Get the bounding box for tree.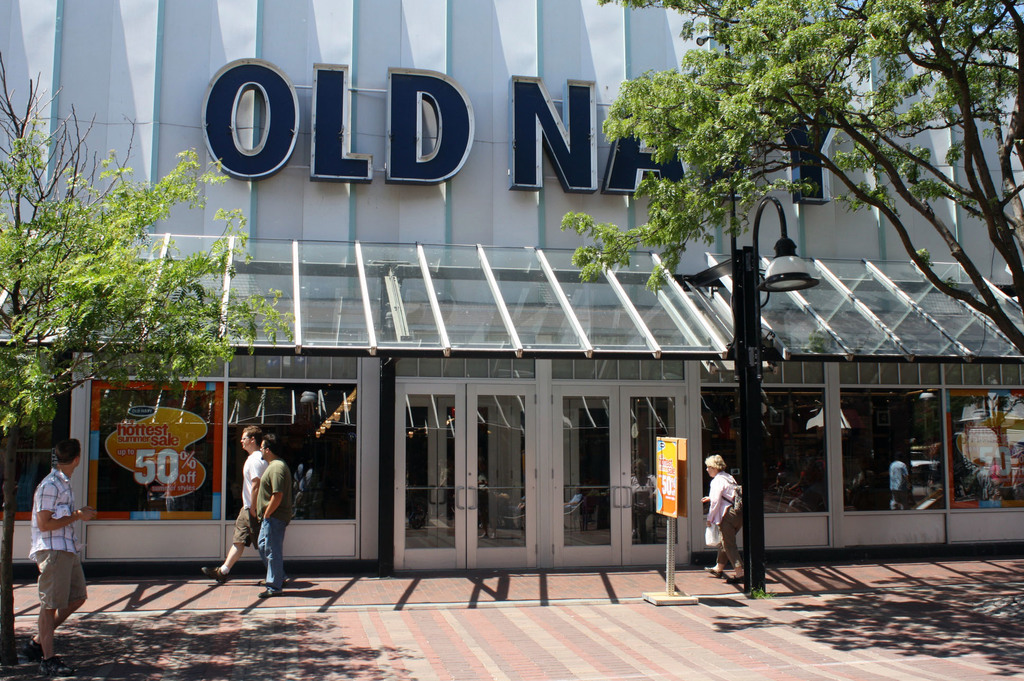
bbox=[0, 51, 301, 669].
